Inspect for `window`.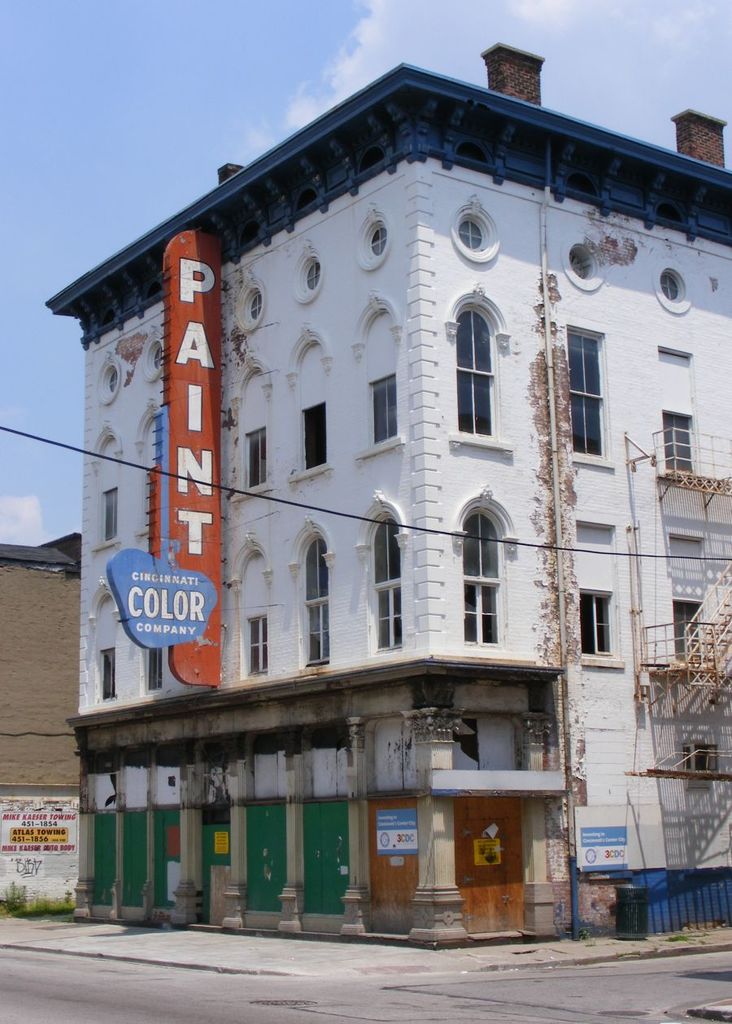
Inspection: 282/320/337/477.
